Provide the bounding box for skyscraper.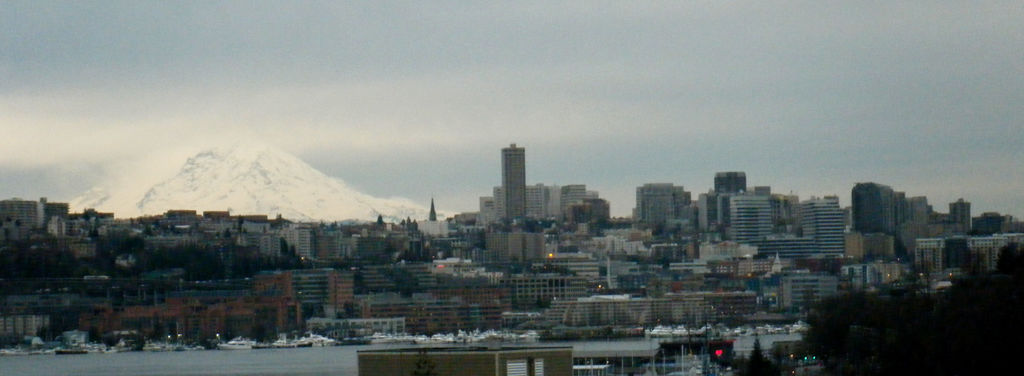
bbox(896, 192, 905, 225).
